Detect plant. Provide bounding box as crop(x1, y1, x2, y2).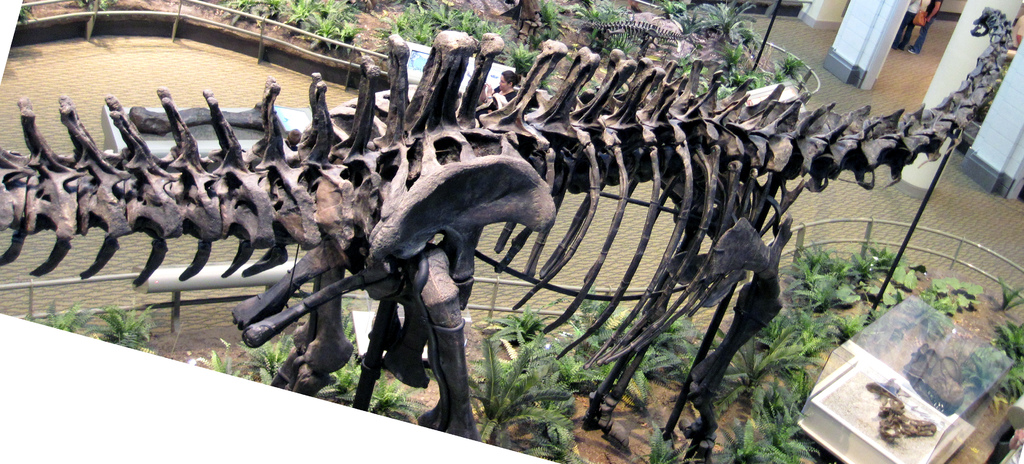
crop(451, 4, 483, 40).
